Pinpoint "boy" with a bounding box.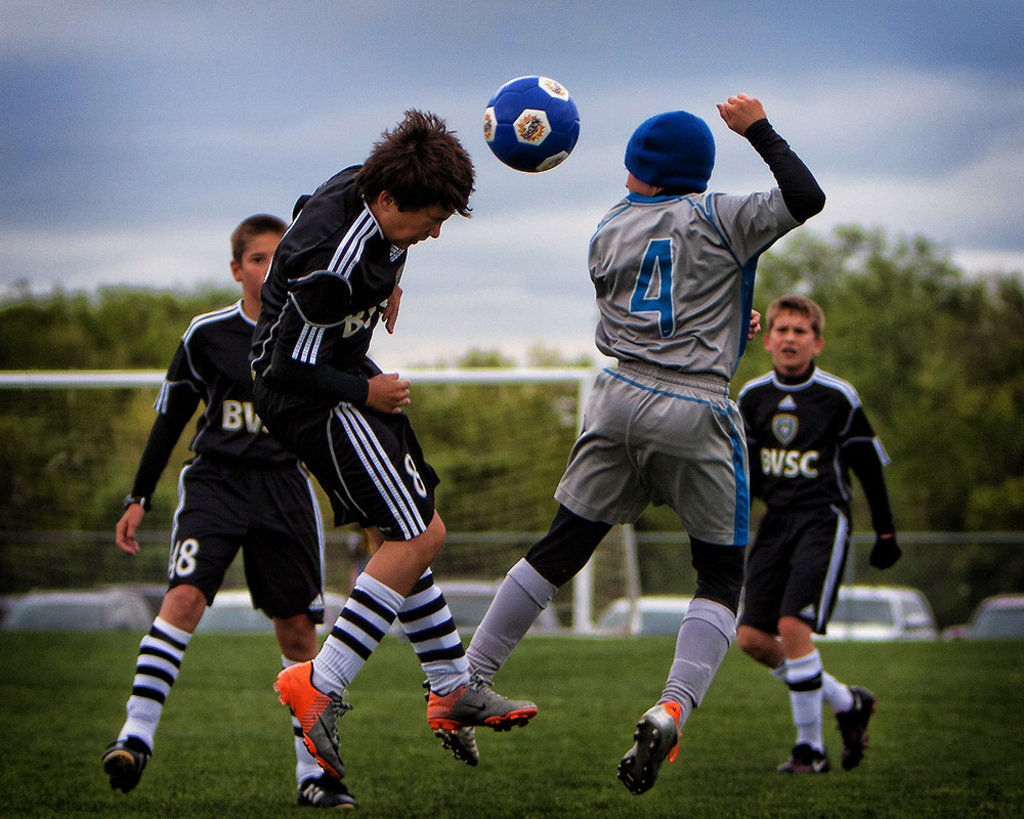
bbox(735, 302, 900, 768).
